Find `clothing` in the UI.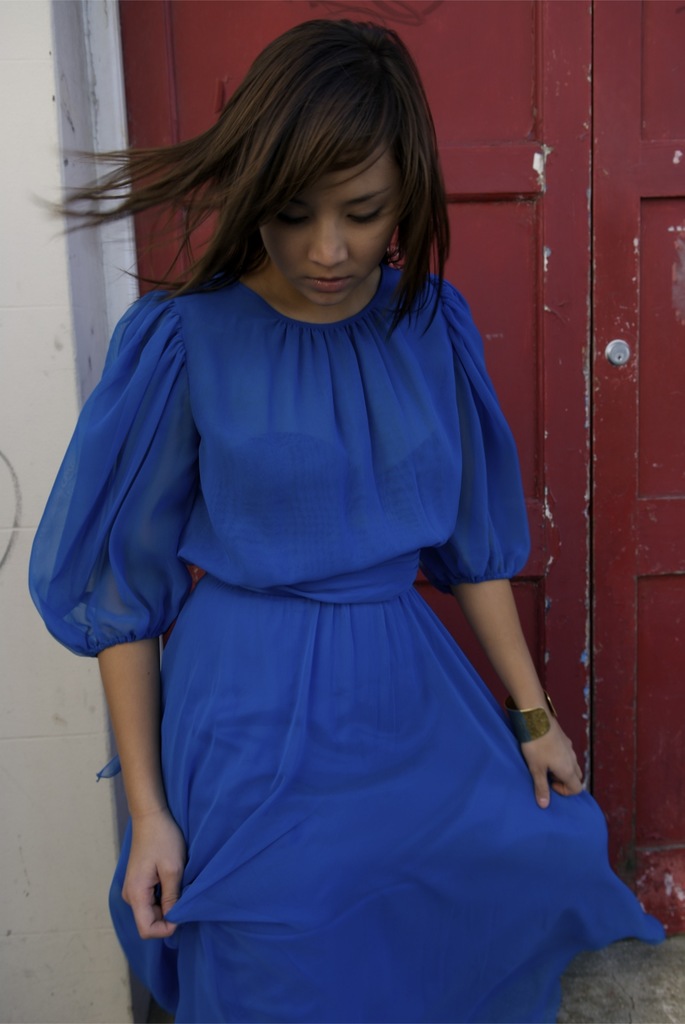
UI element at bbox=[24, 272, 667, 1023].
